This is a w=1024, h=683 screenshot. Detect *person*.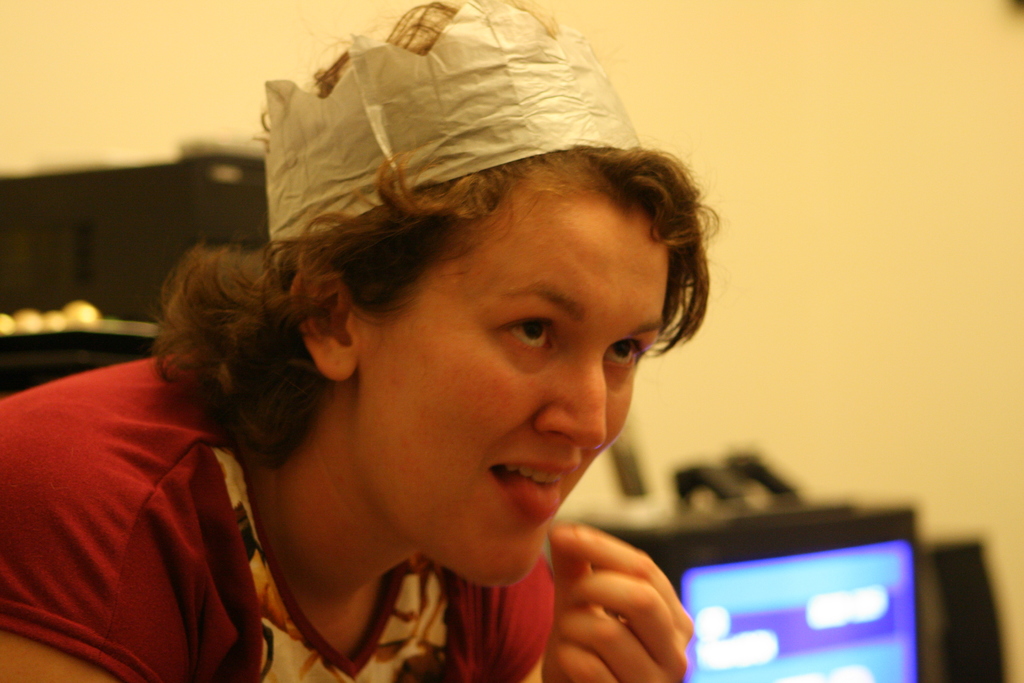
pyautogui.locateOnScreen(0, 4, 703, 682).
